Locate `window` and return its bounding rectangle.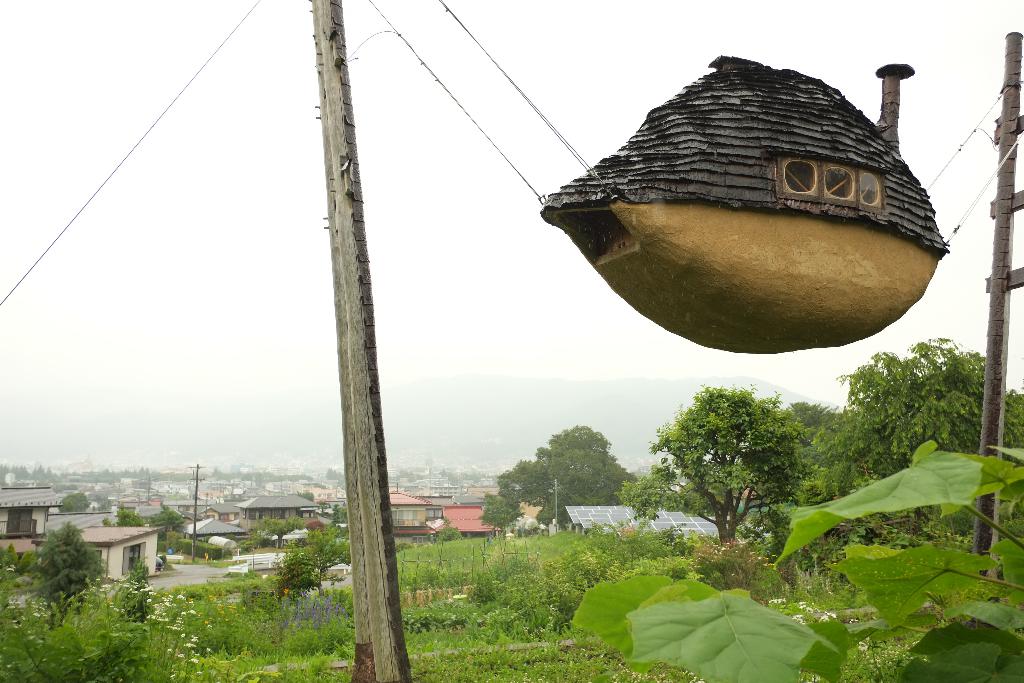
BBox(822, 159, 855, 205).
